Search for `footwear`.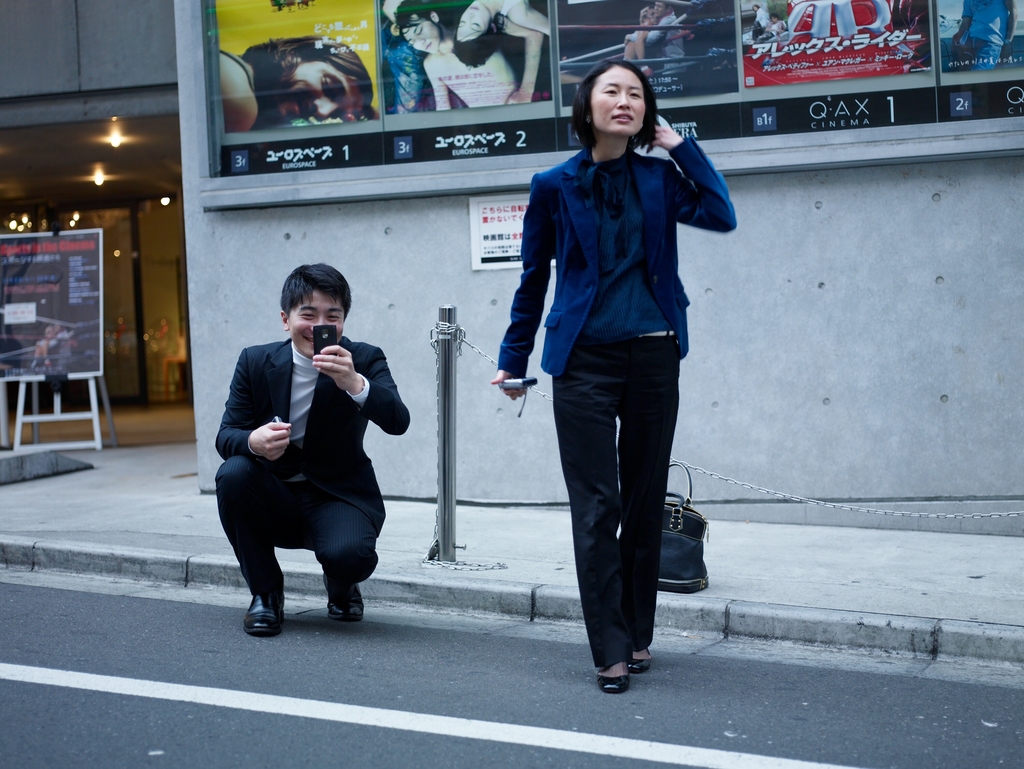
Found at detection(324, 592, 365, 624).
